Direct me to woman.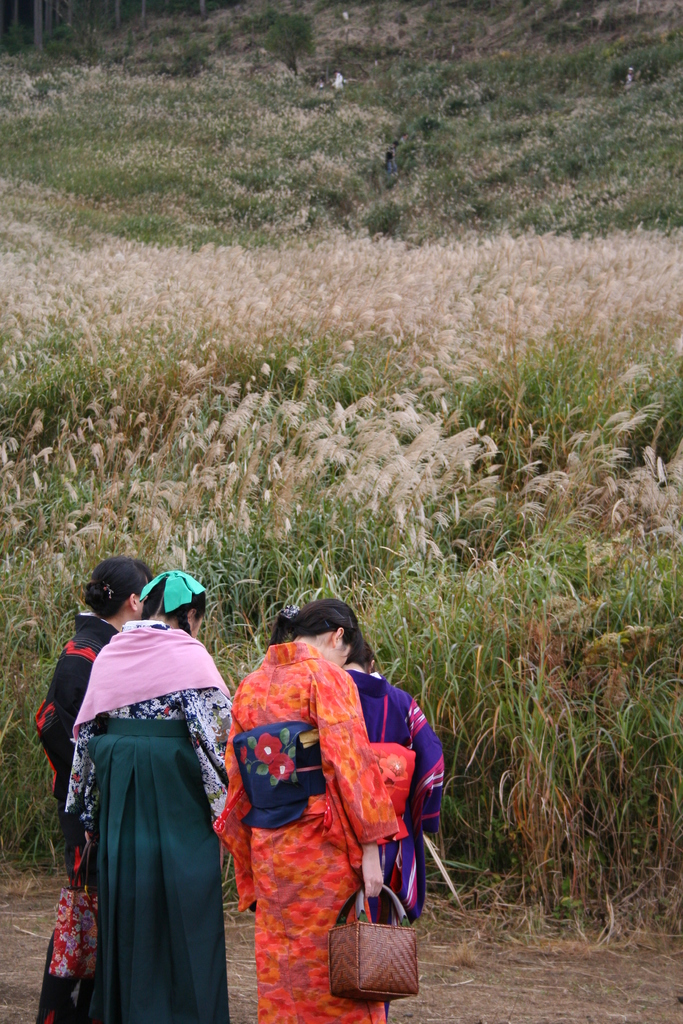
Direction: x1=215 y1=596 x2=397 y2=1023.
